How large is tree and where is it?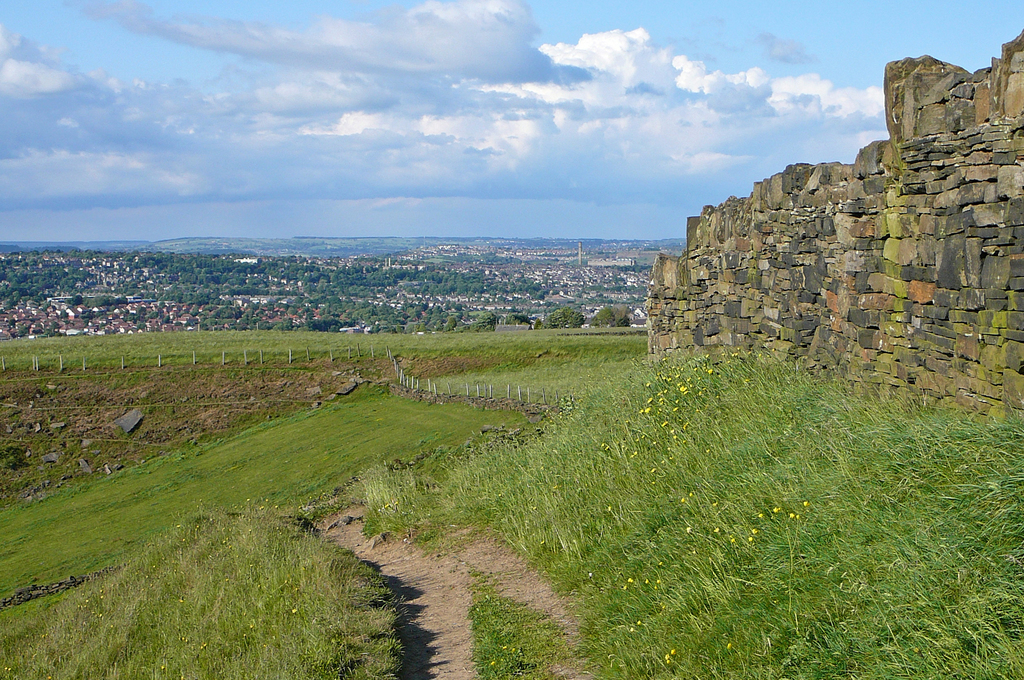
Bounding box: 538, 306, 588, 333.
